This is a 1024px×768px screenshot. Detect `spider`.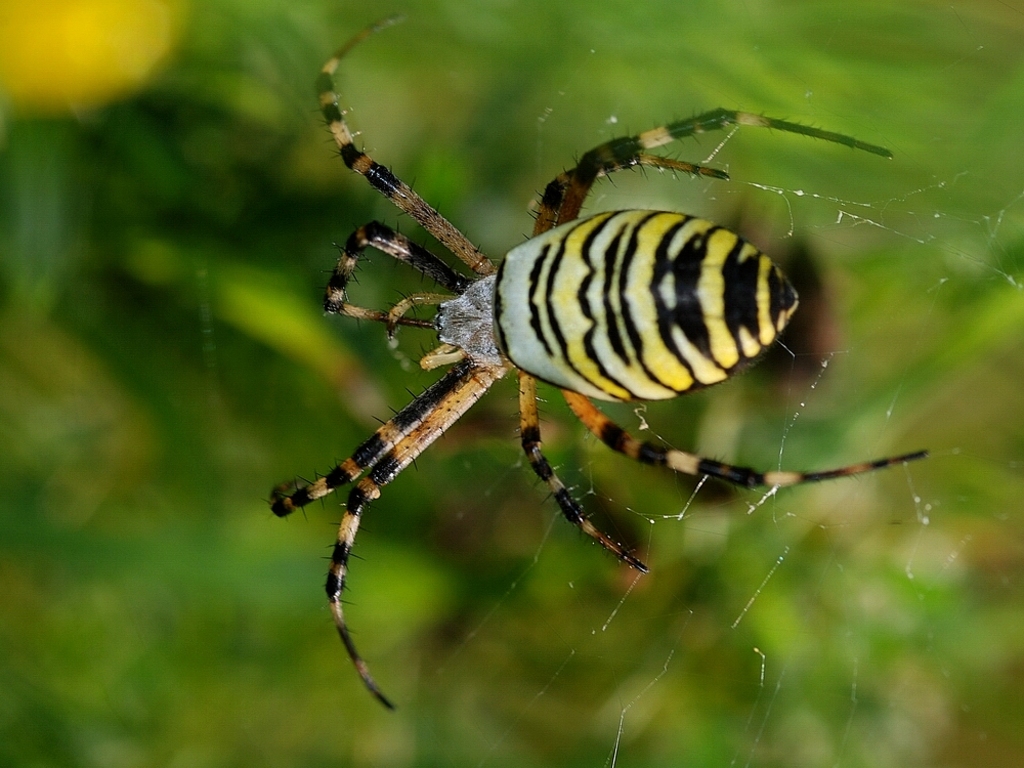
box=[250, 12, 930, 711].
